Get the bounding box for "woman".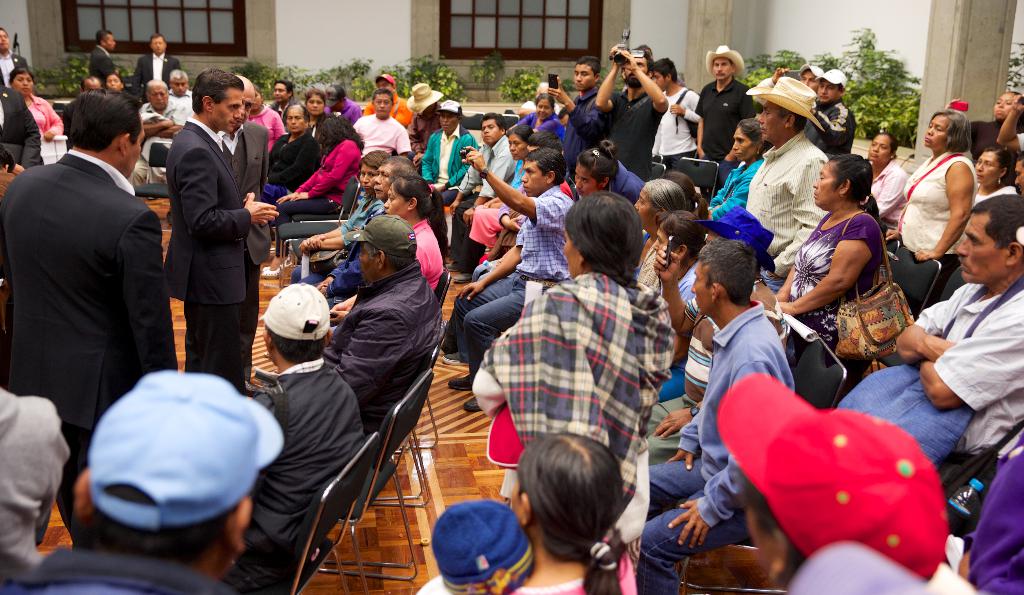
<region>280, 109, 369, 222</region>.
